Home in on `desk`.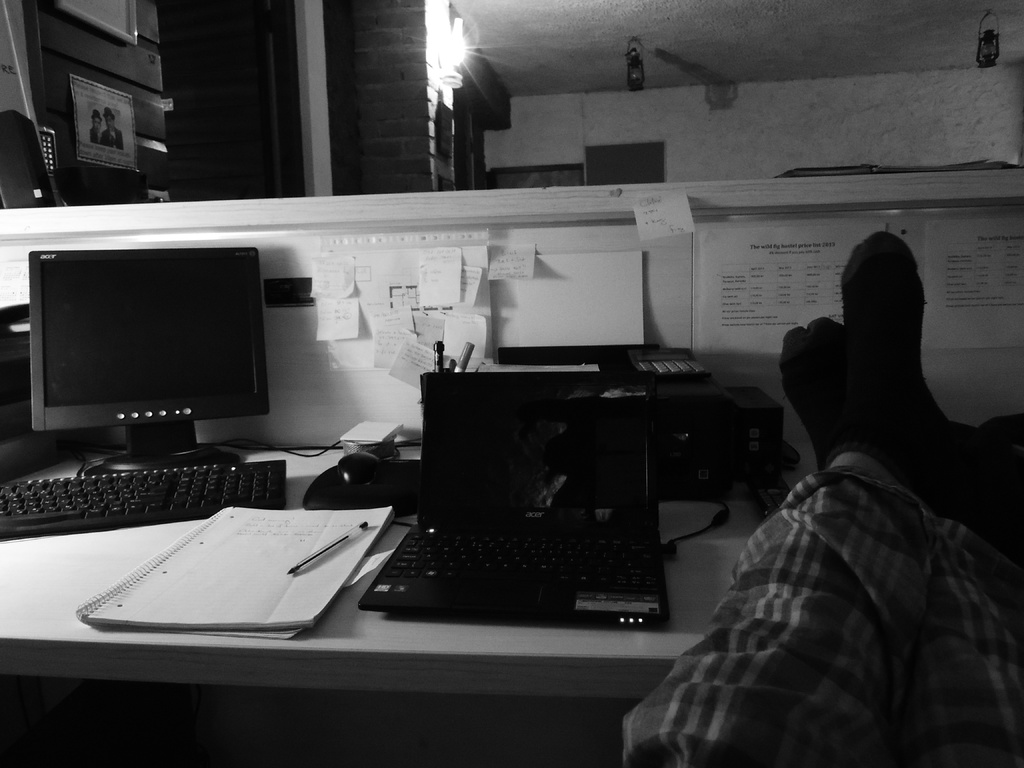
Homed in at region(4, 449, 764, 691).
